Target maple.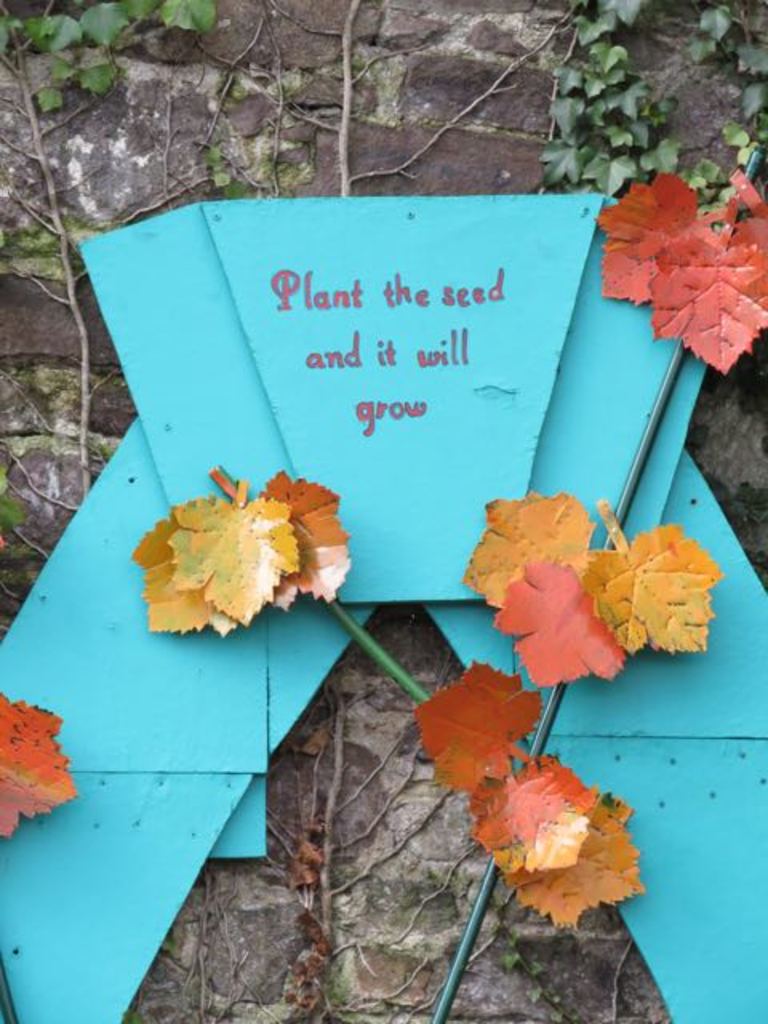
Target region: 0/691/80/840.
